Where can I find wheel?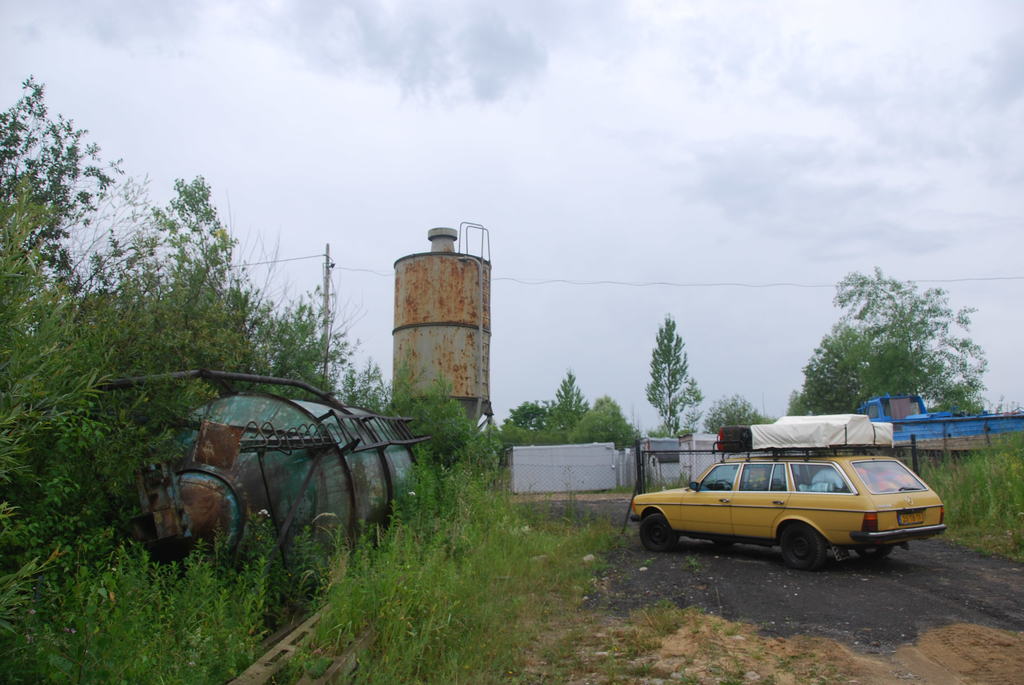
You can find it at <bbox>712, 538, 733, 549</bbox>.
